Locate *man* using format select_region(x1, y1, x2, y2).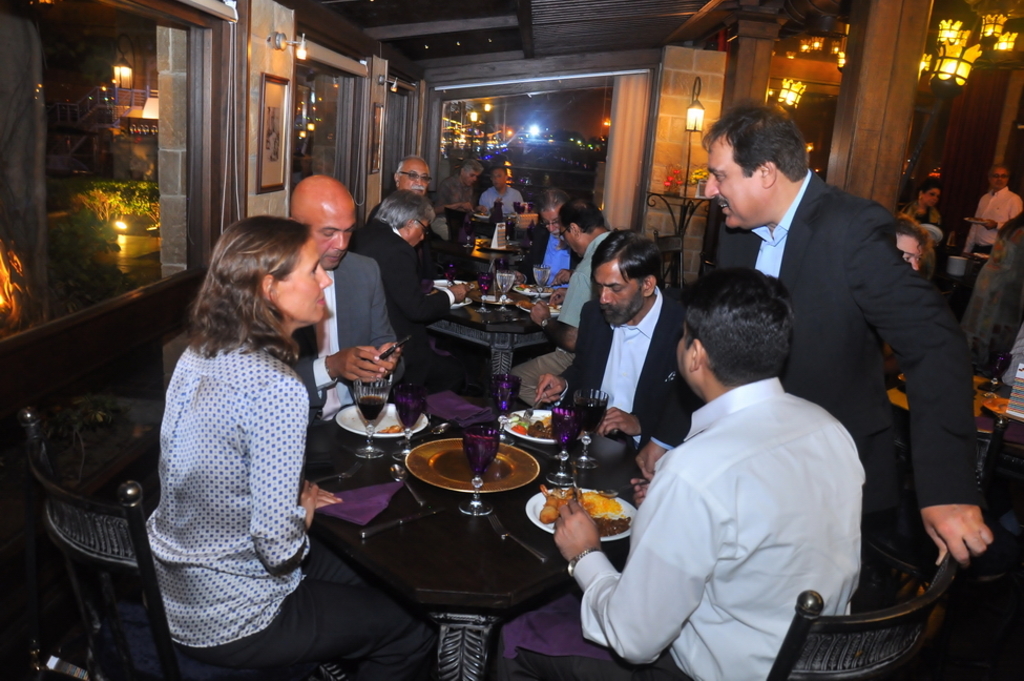
select_region(442, 159, 481, 208).
